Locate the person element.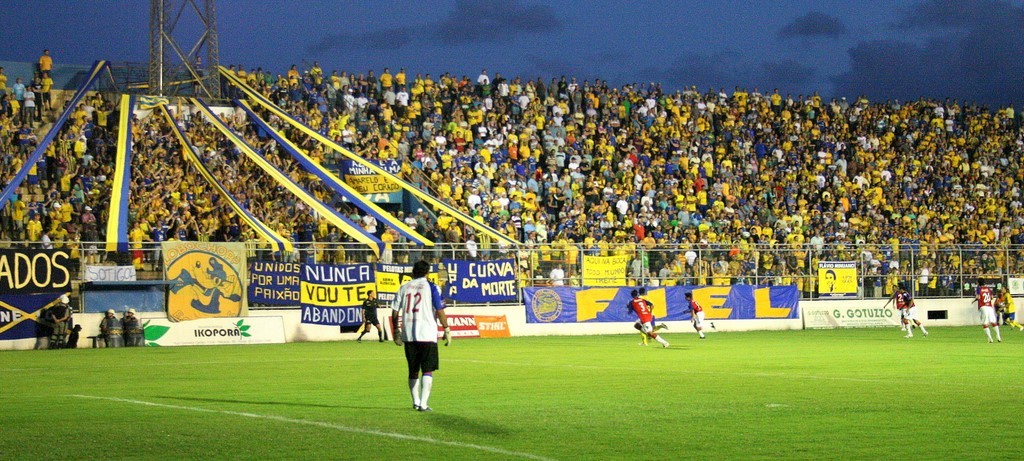
Element bbox: bbox(388, 258, 453, 415).
